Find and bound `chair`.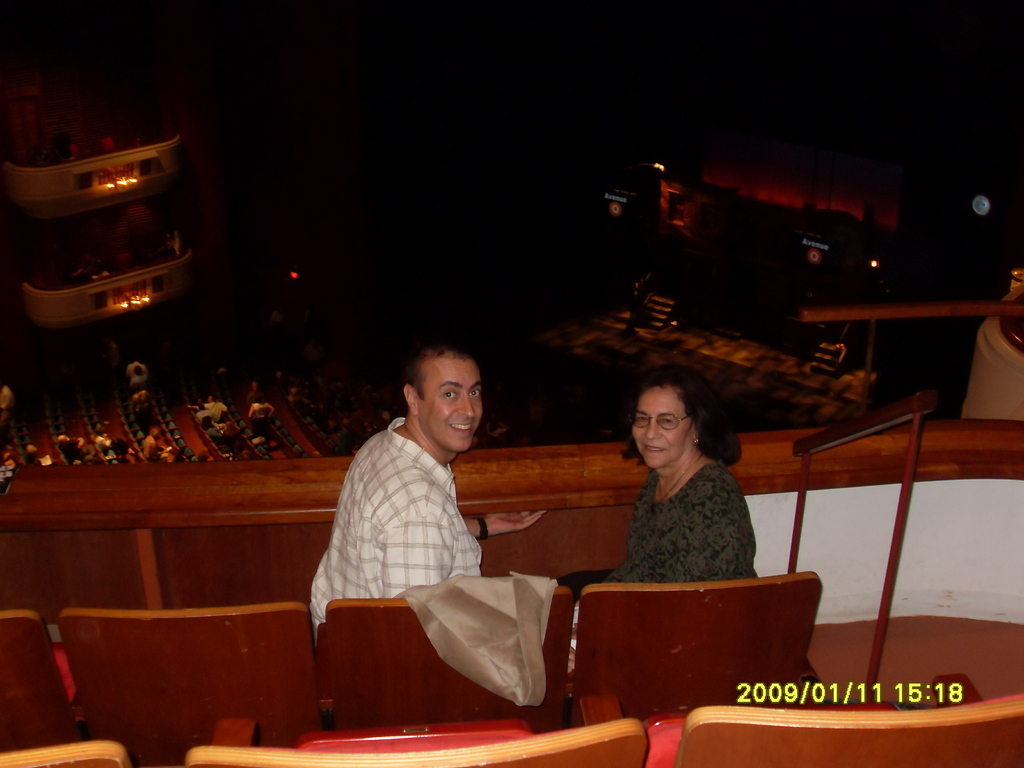
Bound: select_region(63, 598, 313, 767).
